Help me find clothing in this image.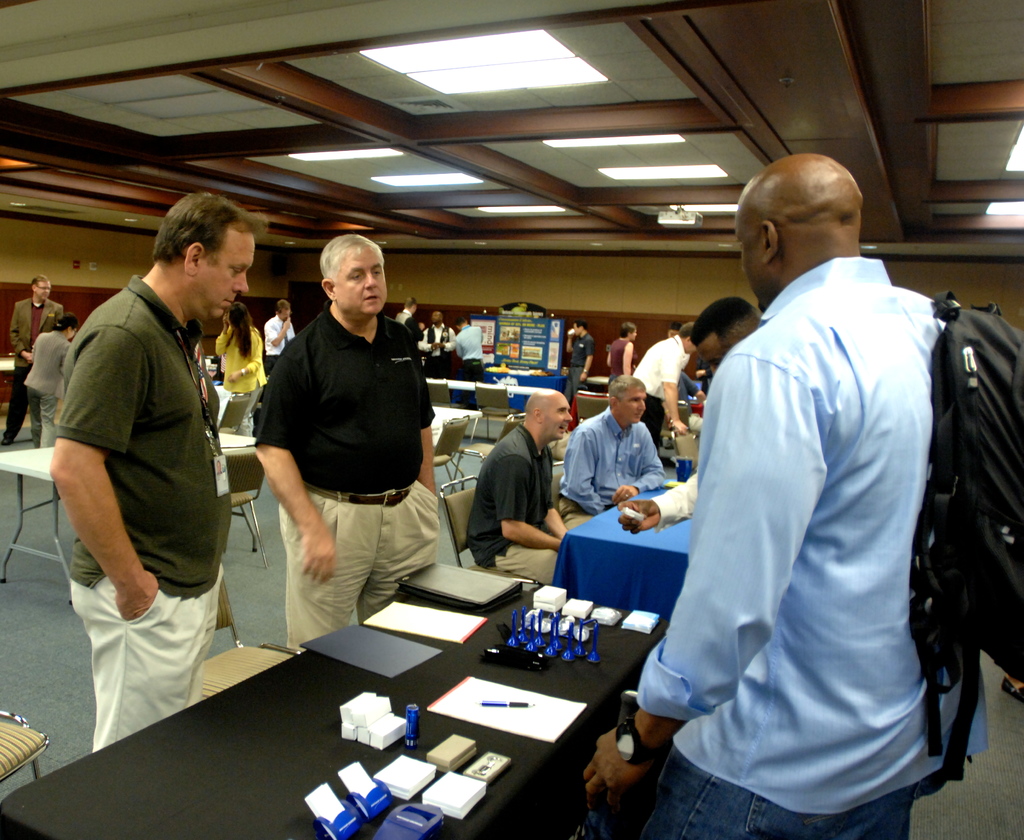
Found it: <bbox>415, 319, 448, 351</bbox>.
